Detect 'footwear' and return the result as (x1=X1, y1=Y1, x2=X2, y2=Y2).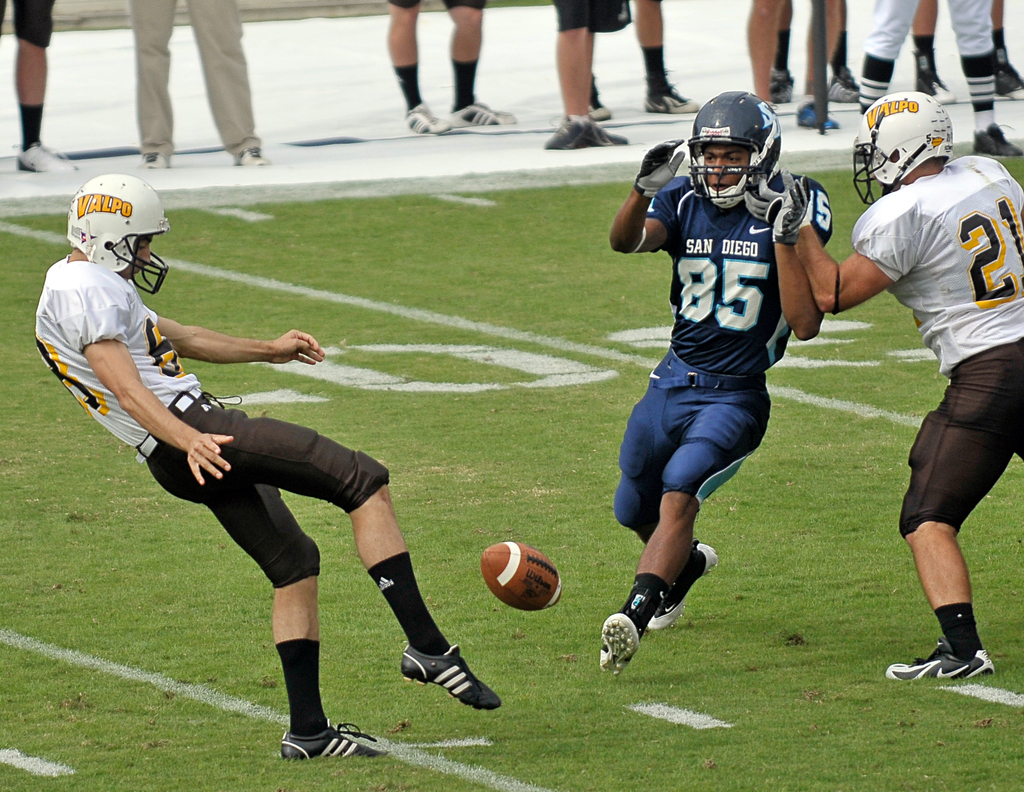
(x1=826, y1=69, x2=861, y2=102).
